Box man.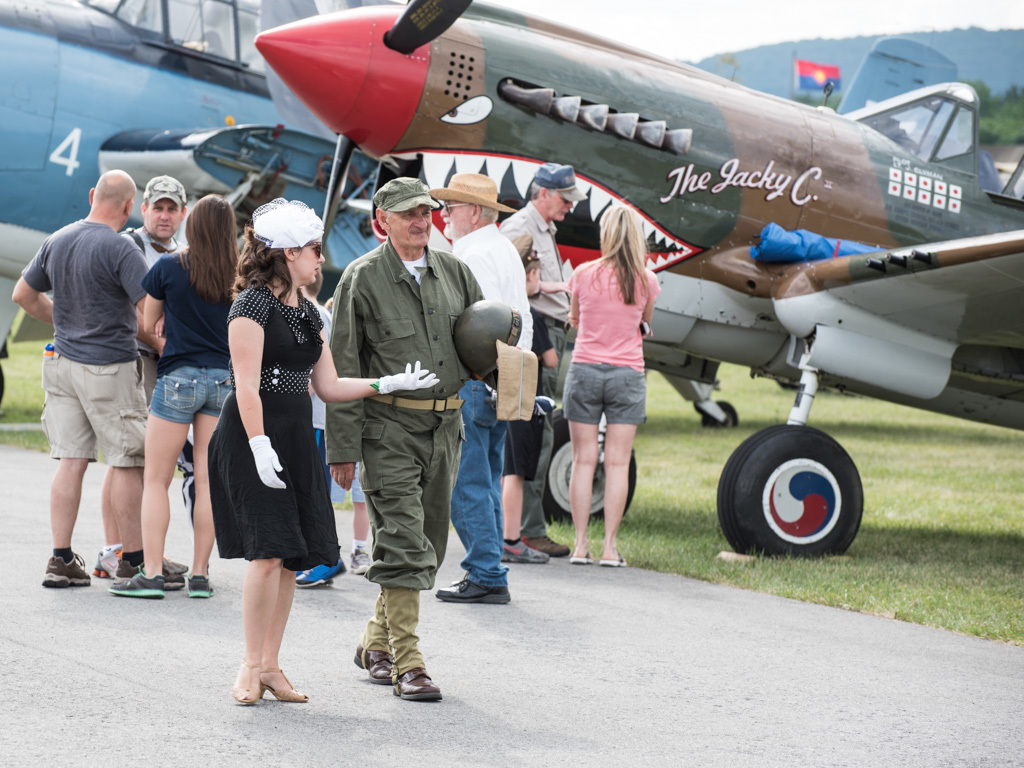
[x1=322, y1=174, x2=530, y2=710].
